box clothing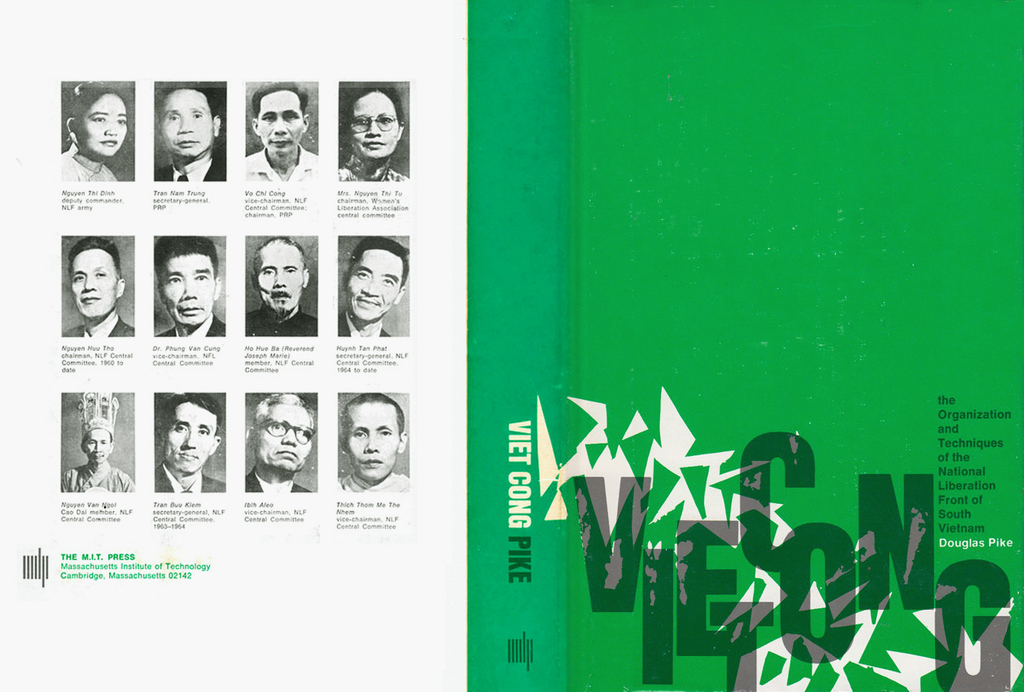
locate(336, 309, 385, 336)
